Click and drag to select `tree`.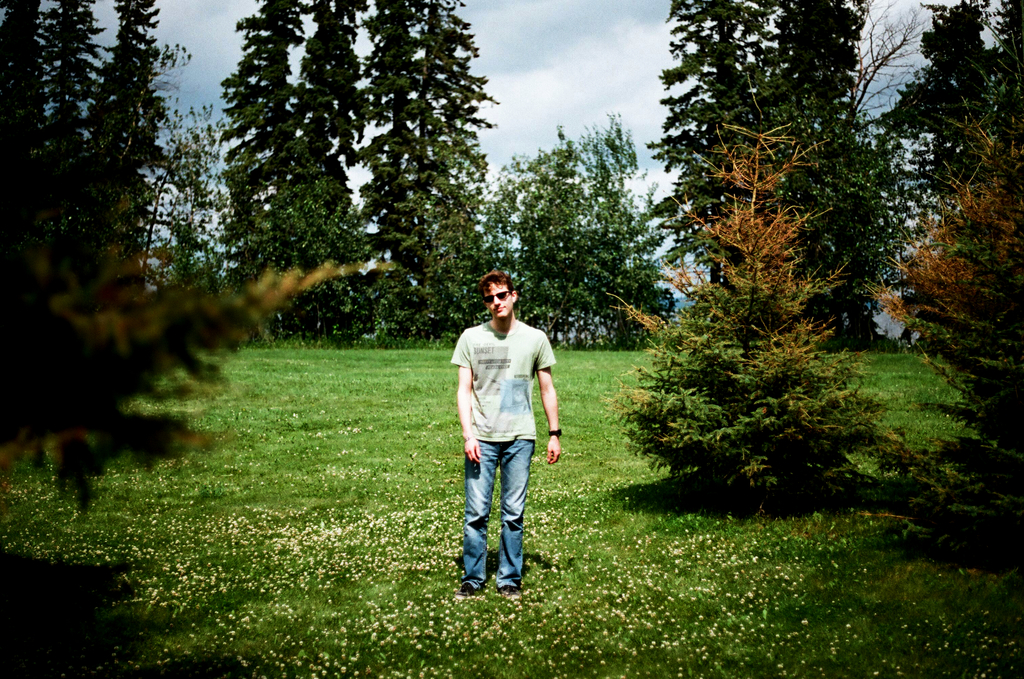
Selection: box(598, 126, 895, 489).
